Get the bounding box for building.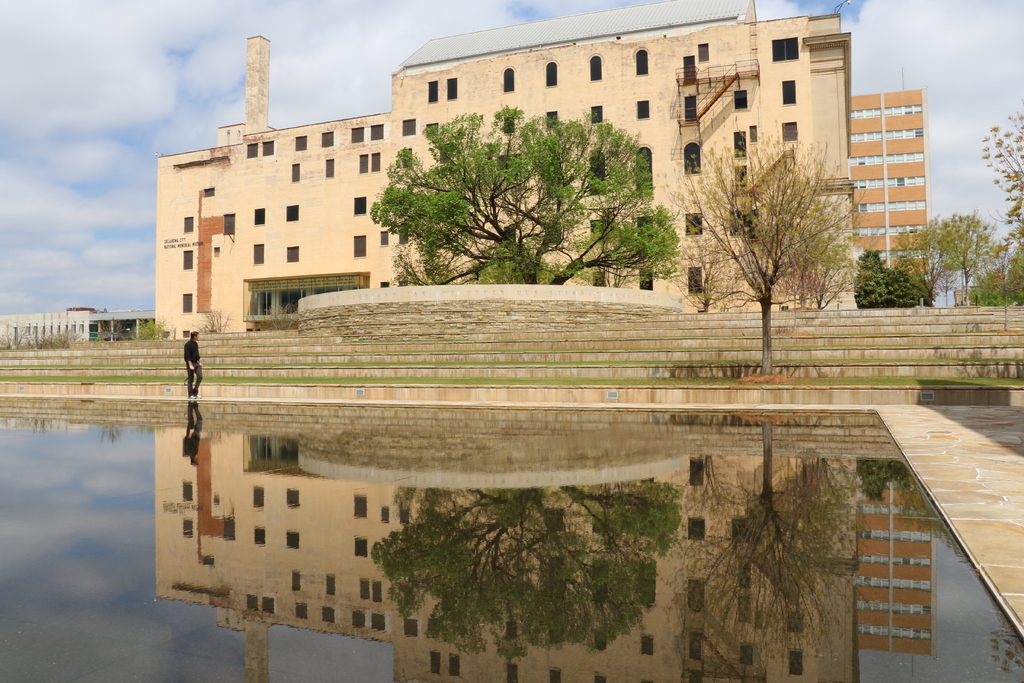
locate(0, 306, 157, 354).
